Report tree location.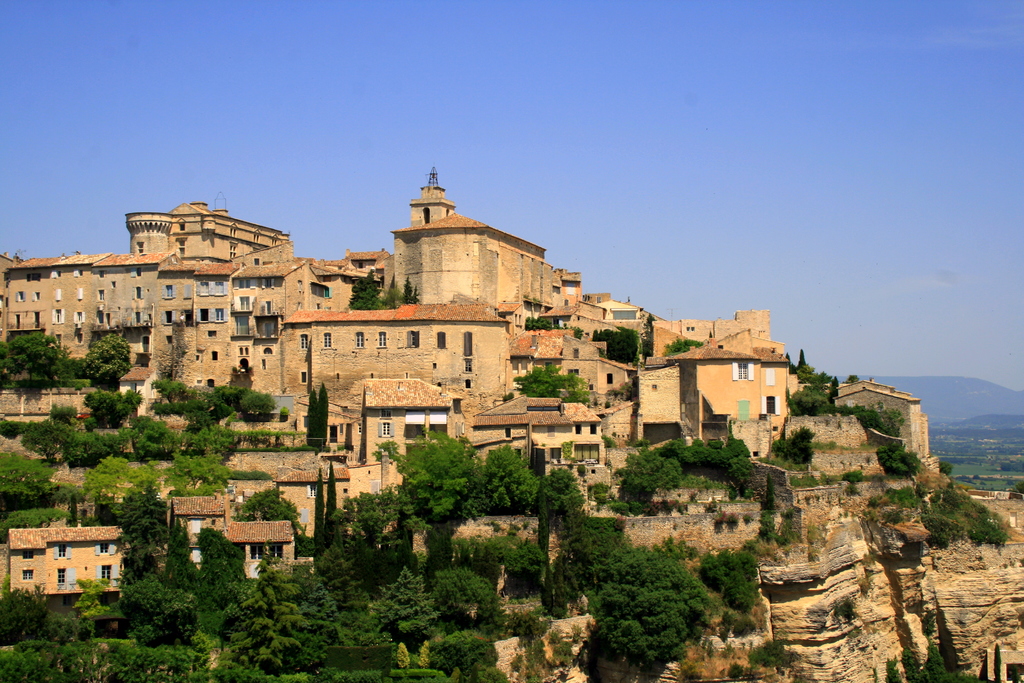
Report: x1=785 y1=349 x2=795 y2=367.
